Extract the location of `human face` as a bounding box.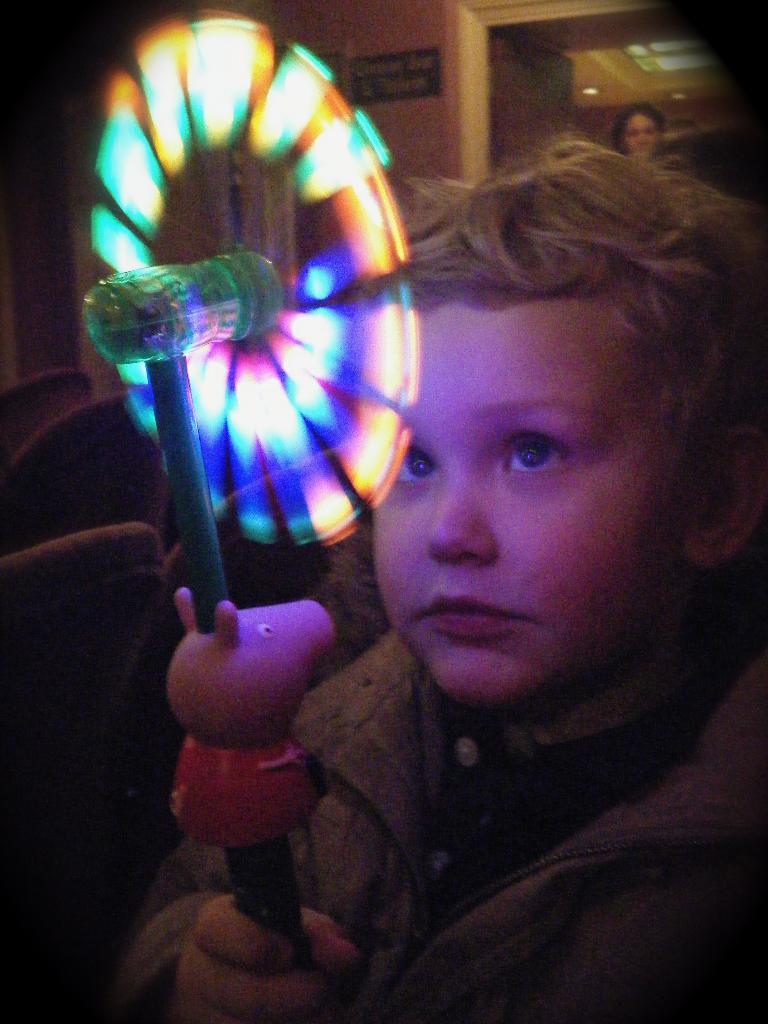
<region>375, 288, 692, 712</region>.
